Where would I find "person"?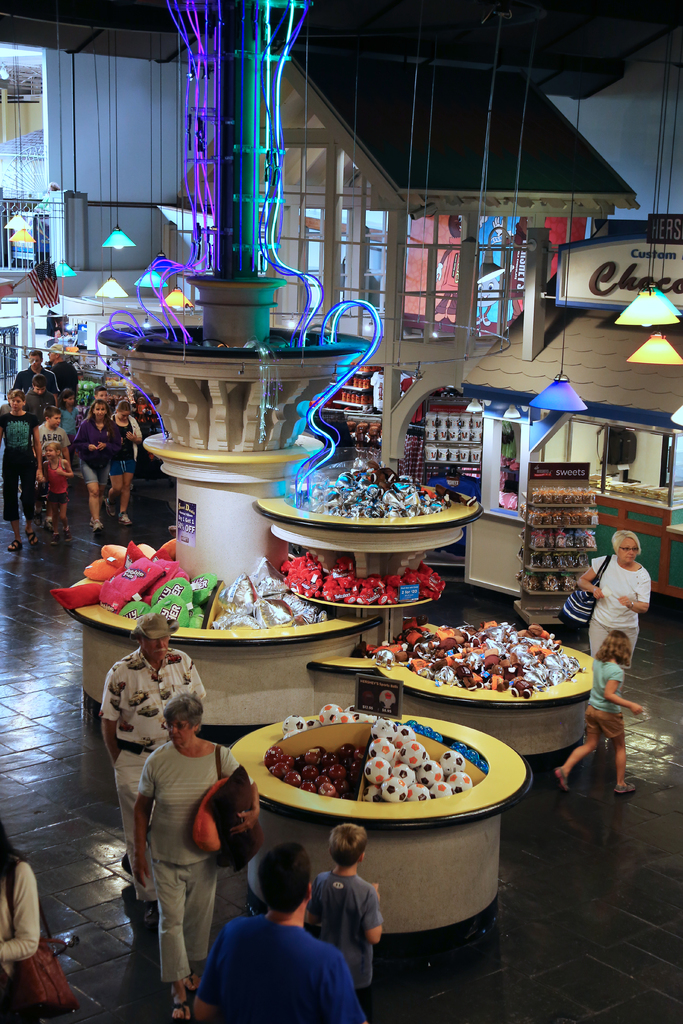
At x1=83, y1=605, x2=218, y2=892.
